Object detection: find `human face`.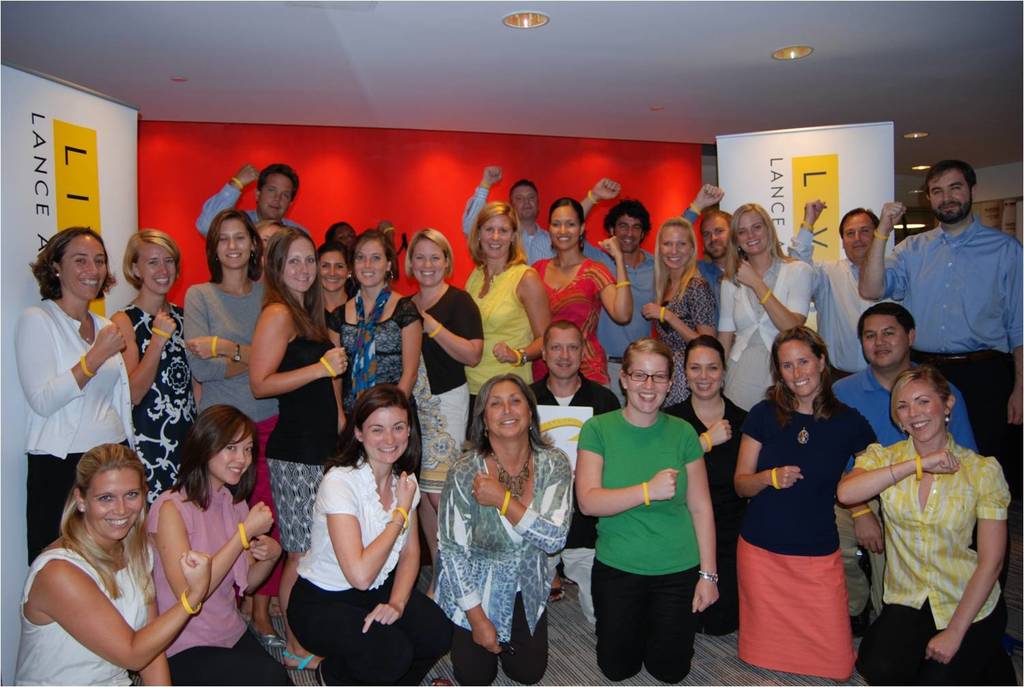
rect(60, 235, 107, 297).
